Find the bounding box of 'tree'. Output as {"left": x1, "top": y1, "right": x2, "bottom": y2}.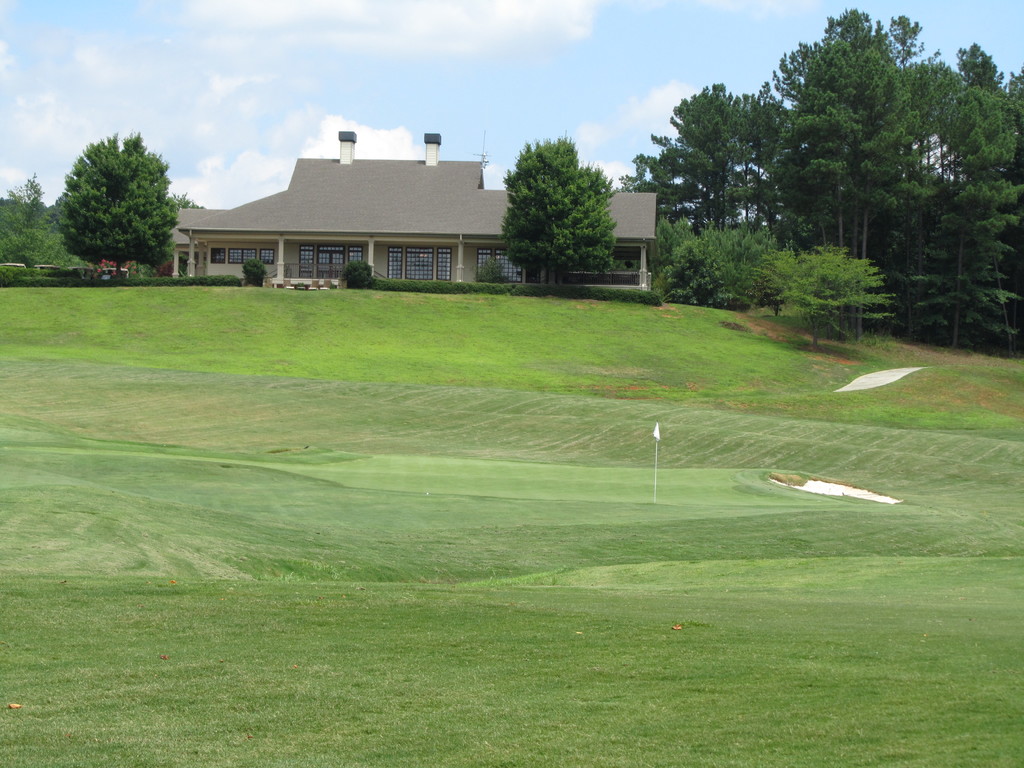
{"left": 503, "top": 133, "right": 622, "bottom": 296}.
